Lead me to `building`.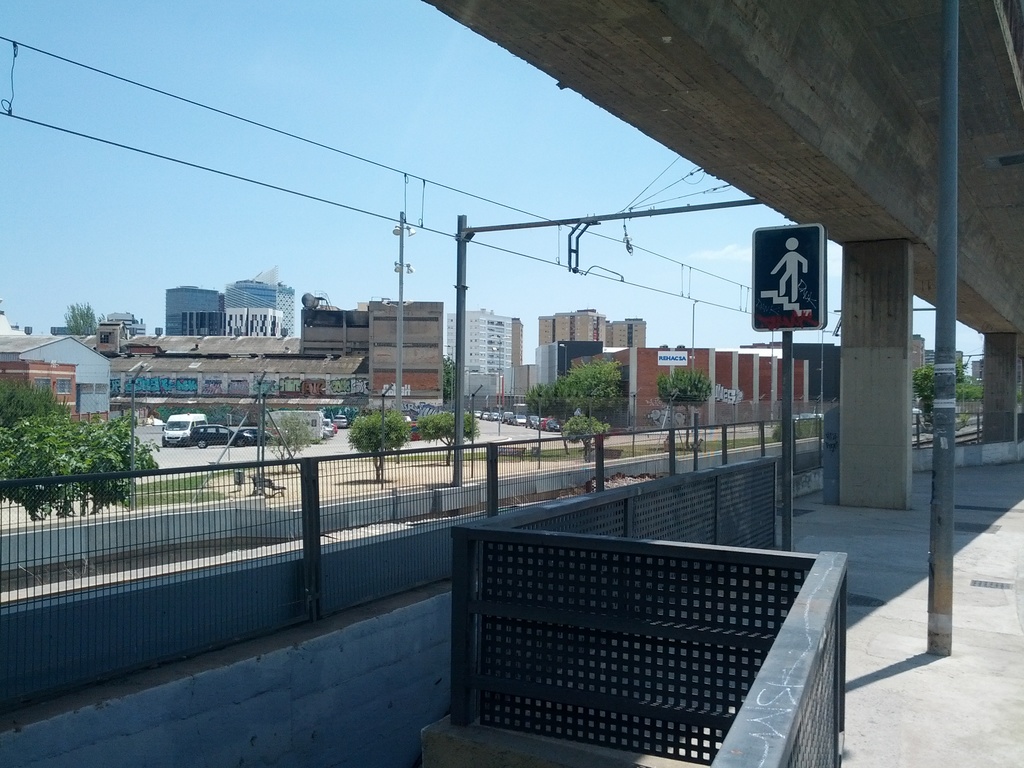
Lead to l=969, t=357, r=986, b=388.
